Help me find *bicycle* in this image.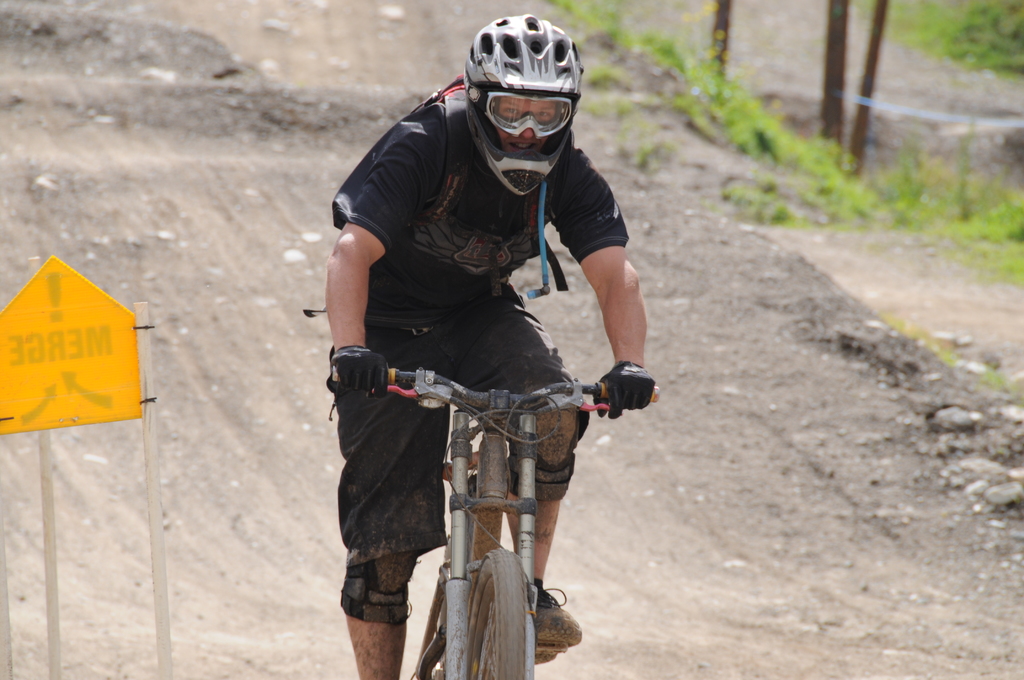
Found it: select_region(336, 338, 652, 668).
